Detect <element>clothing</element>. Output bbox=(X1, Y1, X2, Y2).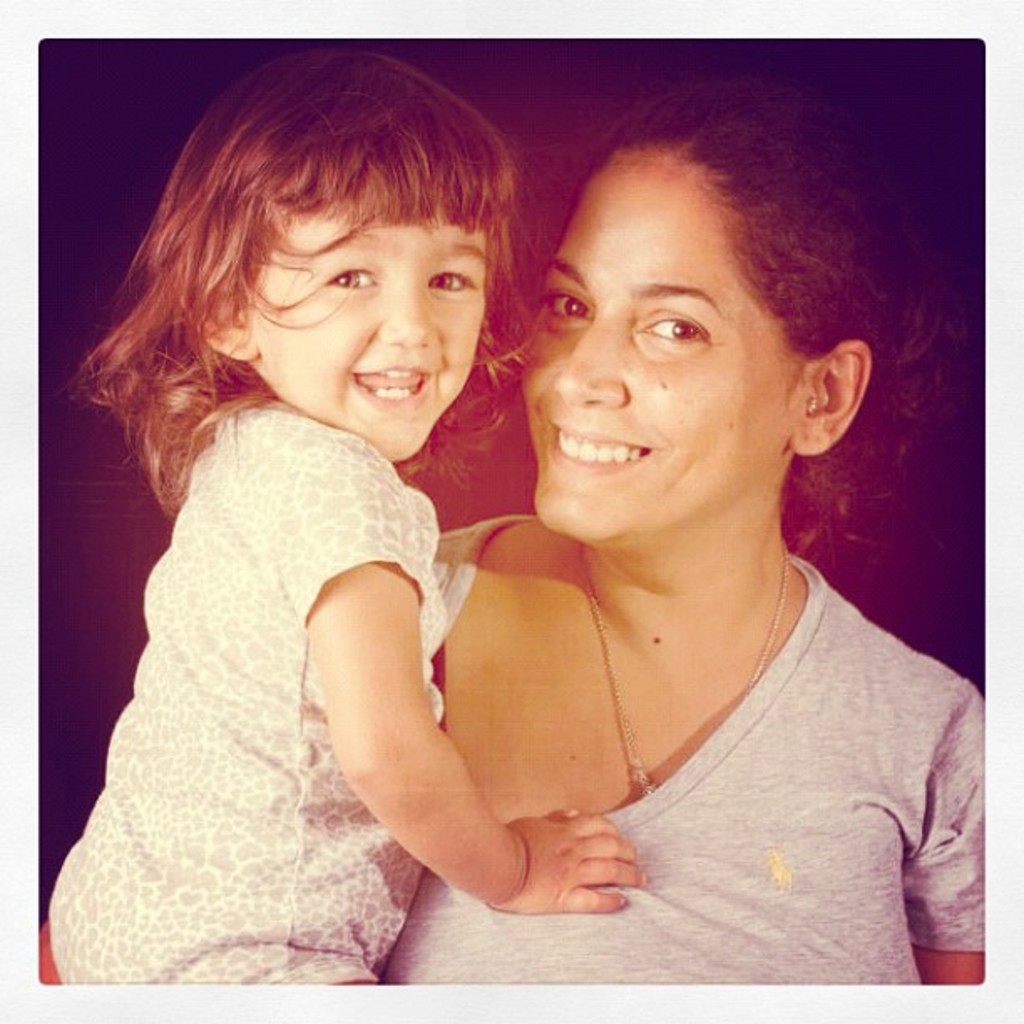
bbox=(380, 510, 987, 991).
